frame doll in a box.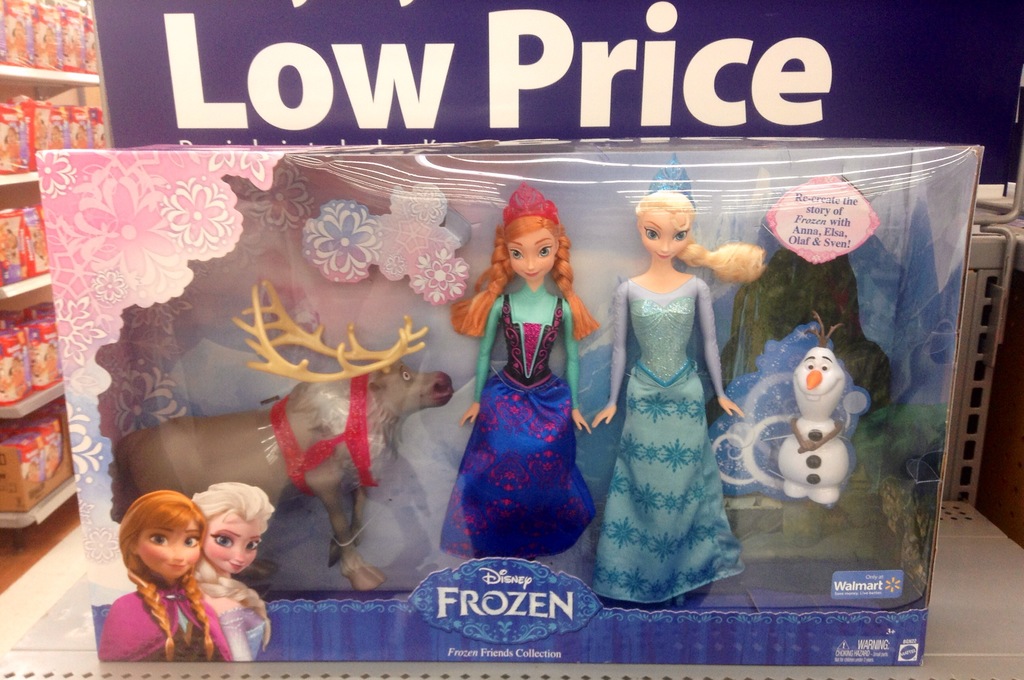
[left=588, top=191, right=744, bottom=615].
